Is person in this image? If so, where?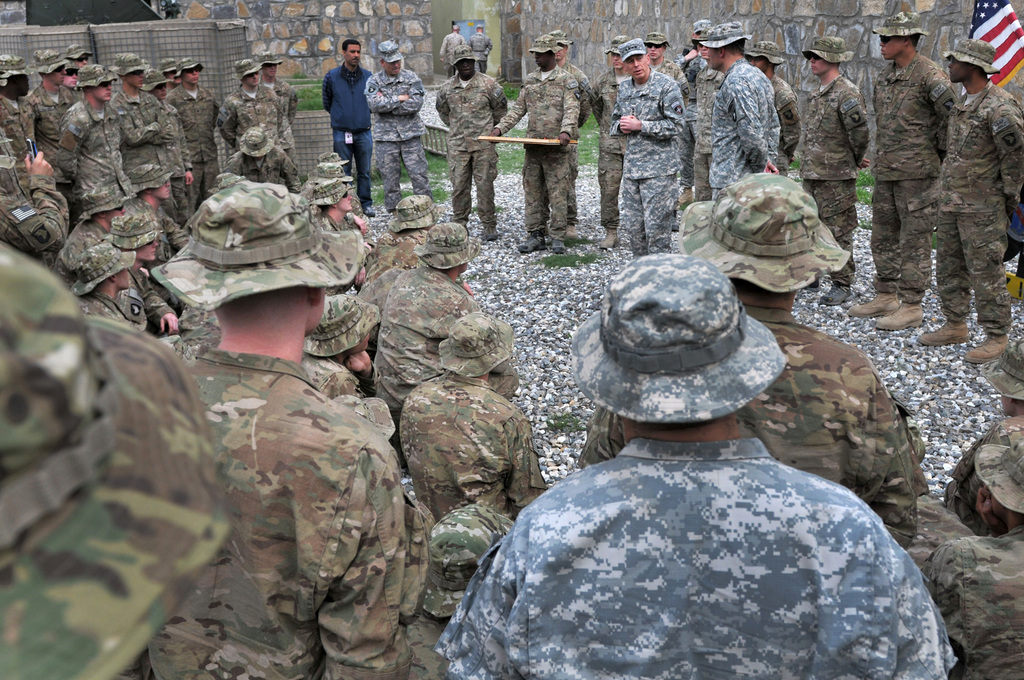
Yes, at [x1=712, y1=20, x2=780, y2=197].
